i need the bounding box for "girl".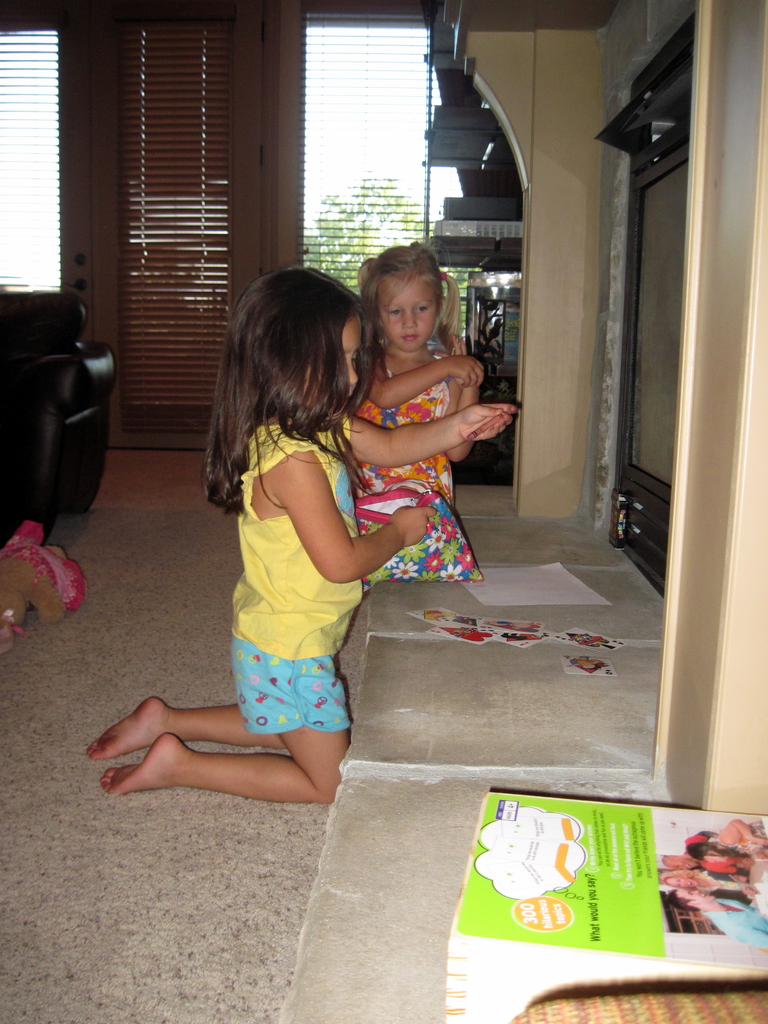
Here it is: <box>353,232,484,579</box>.
